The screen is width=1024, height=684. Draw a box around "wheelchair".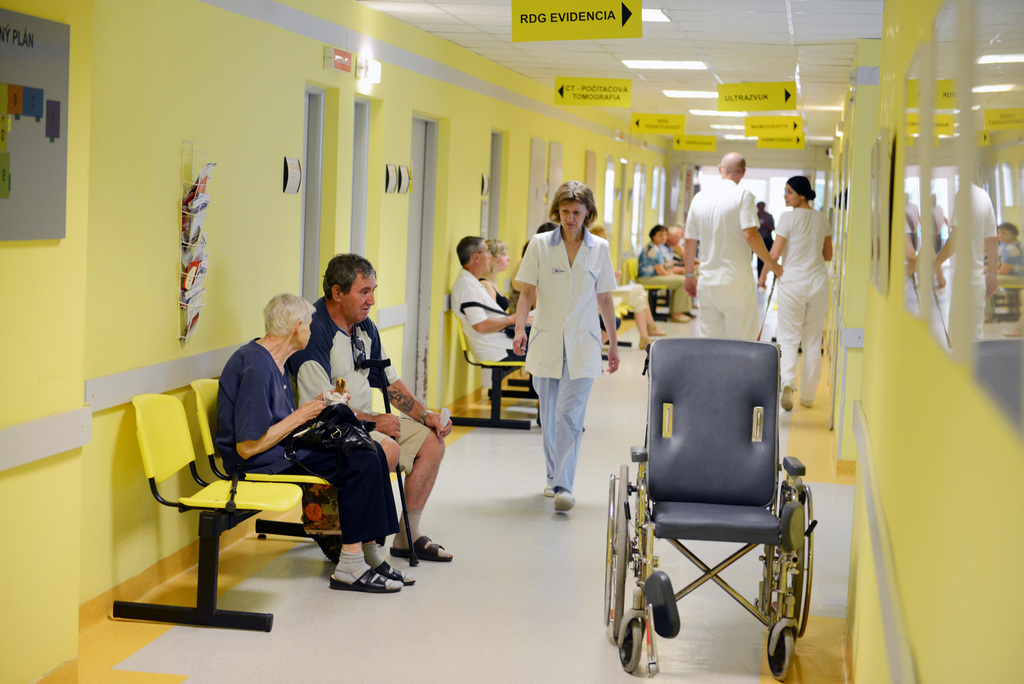
Rect(595, 313, 812, 664).
